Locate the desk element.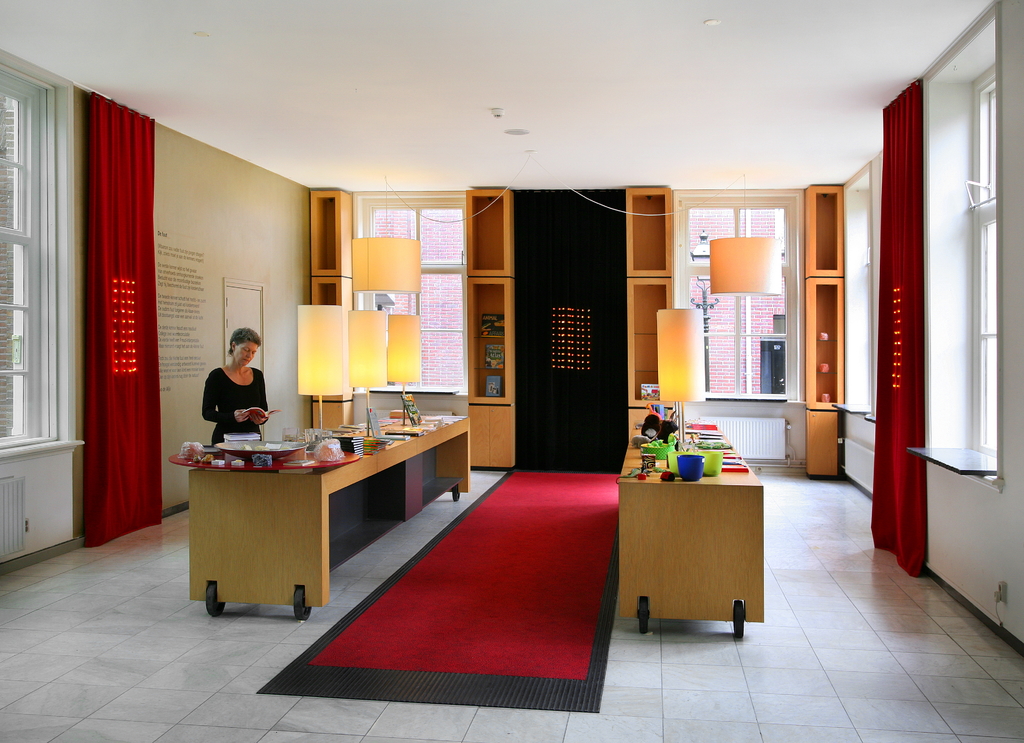
Element bbox: Rect(612, 422, 766, 643).
